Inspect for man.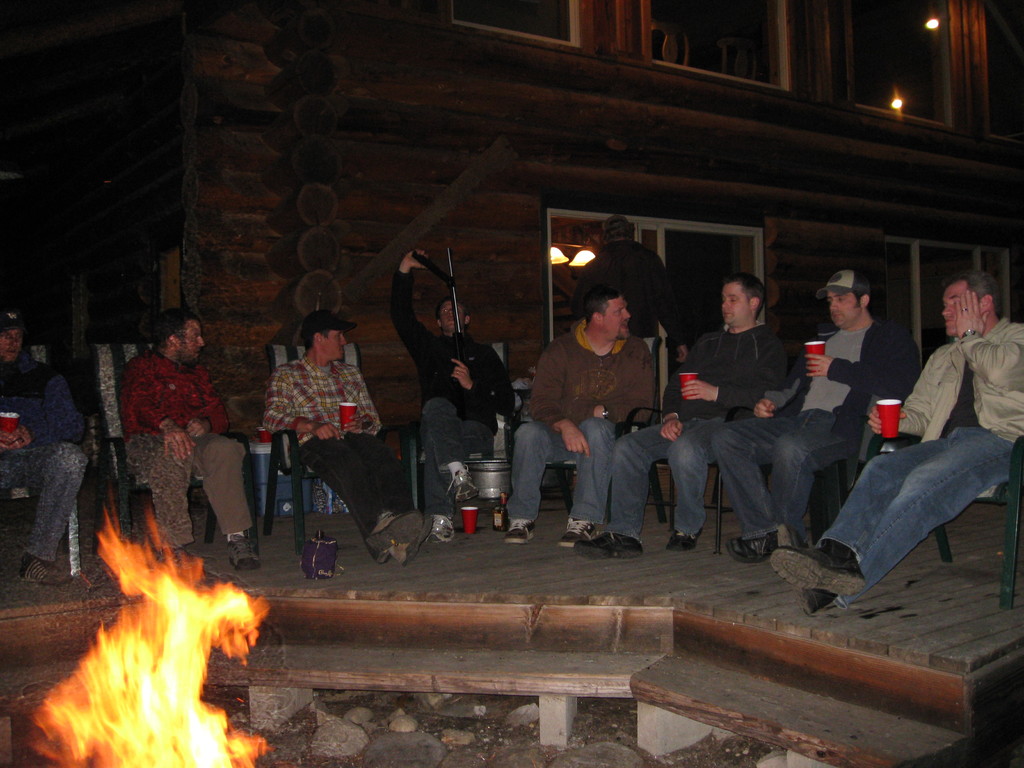
Inspection: <region>116, 311, 260, 580</region>.
